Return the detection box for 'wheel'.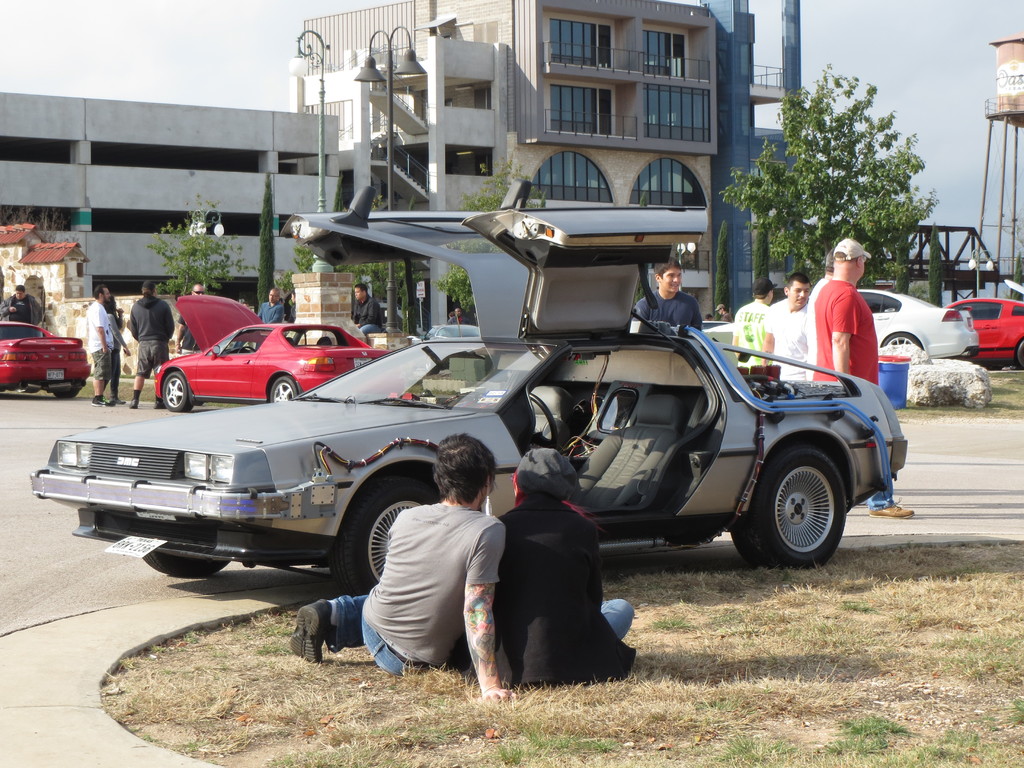
<region>732, 446, 845, 570</region>.
